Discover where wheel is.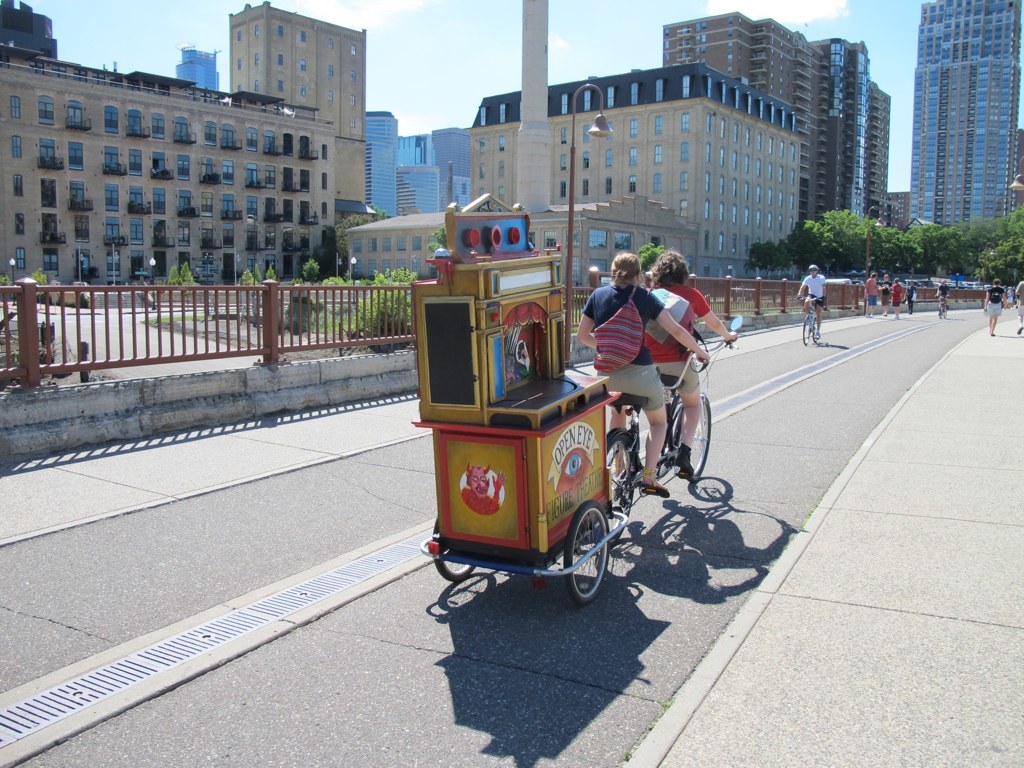
Discovered at [left=559, top=499, right=612, bottom=605].
